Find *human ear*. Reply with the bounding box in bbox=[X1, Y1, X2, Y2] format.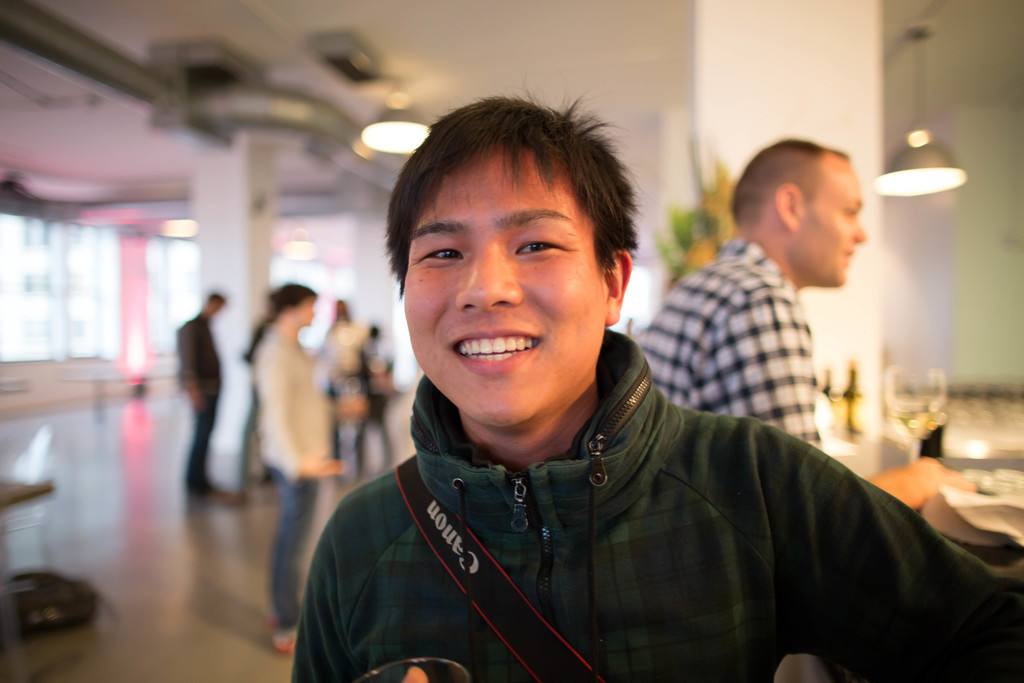
bbox=[776, 181, 803, 230].
